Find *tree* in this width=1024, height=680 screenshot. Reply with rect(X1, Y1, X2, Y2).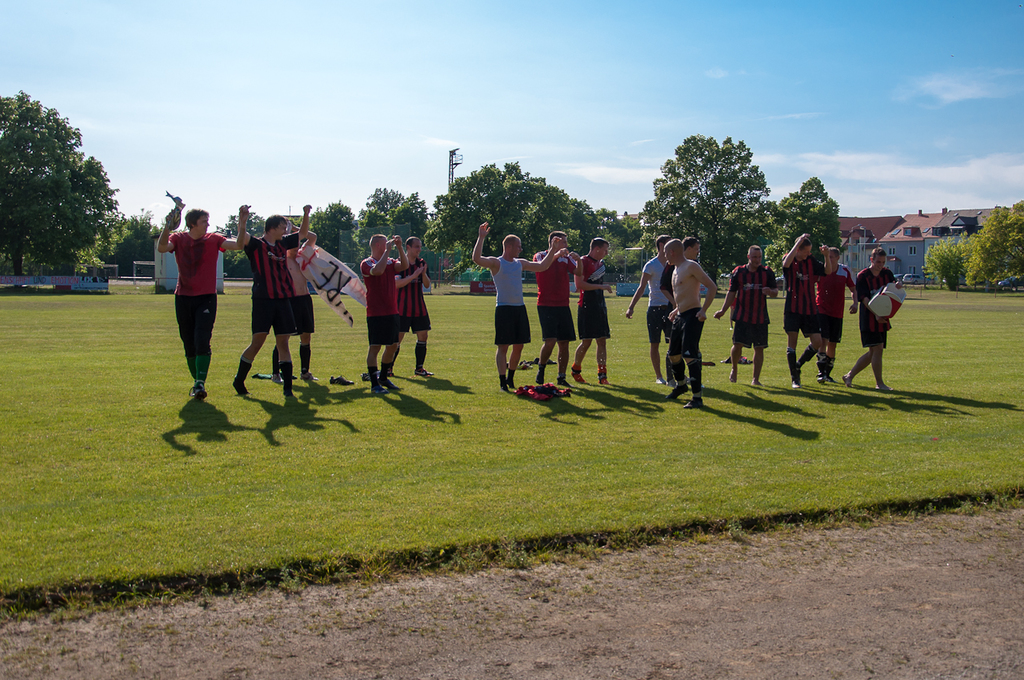
rect(0, 92, 121, 279).
